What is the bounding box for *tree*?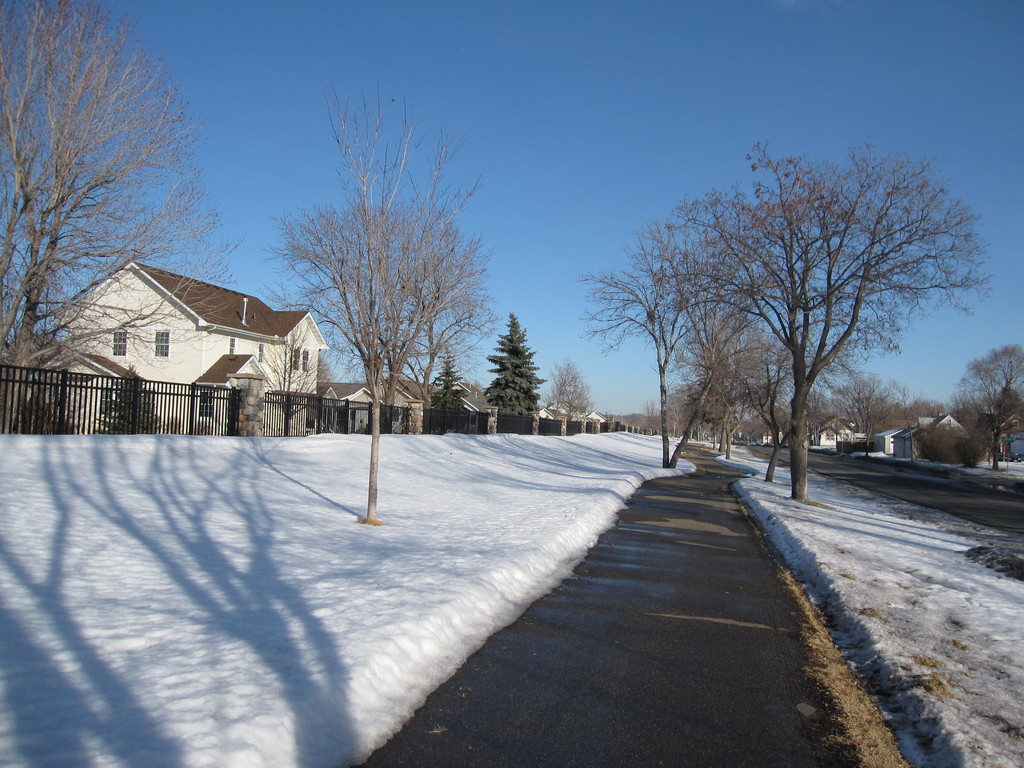
x1=547 y1=357 x2=589 y2=427.
